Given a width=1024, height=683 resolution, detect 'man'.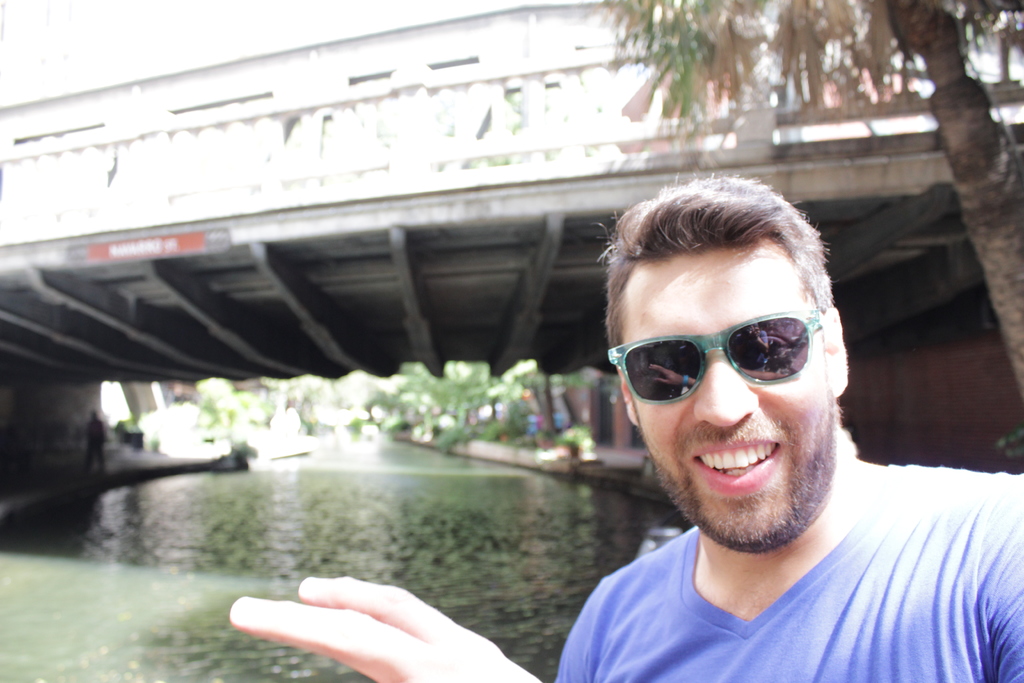
223 169 1023 682.
